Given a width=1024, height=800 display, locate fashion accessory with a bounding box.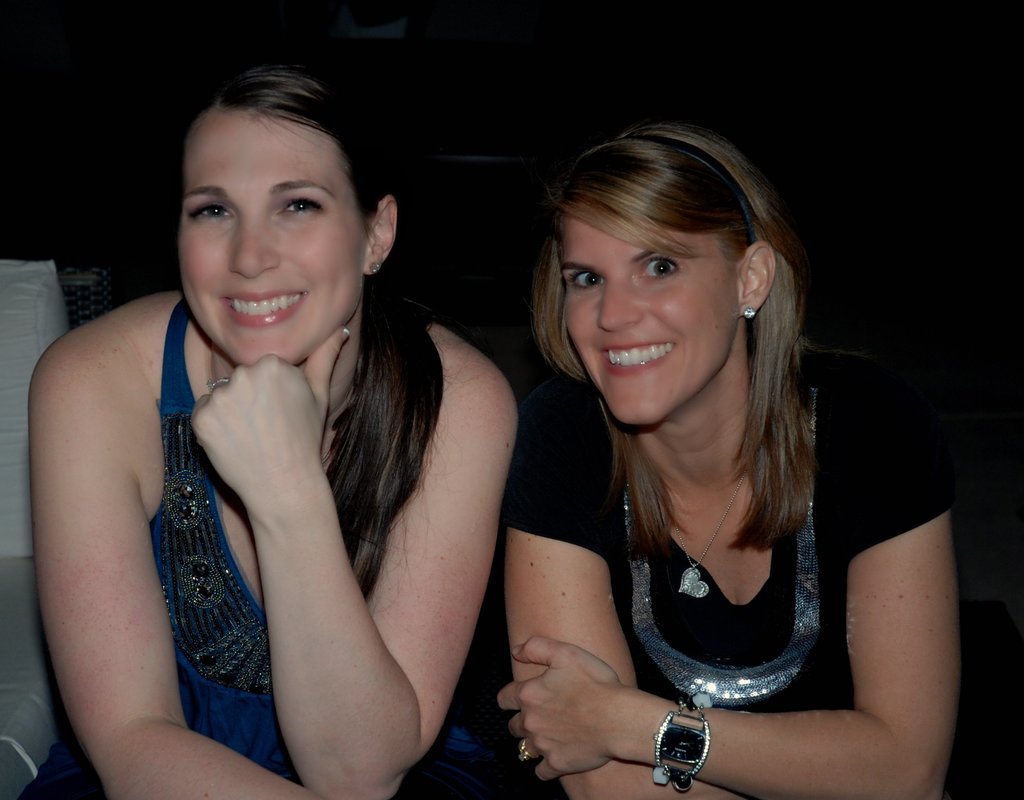
Located: select_region(743, 304, 758, 317).
